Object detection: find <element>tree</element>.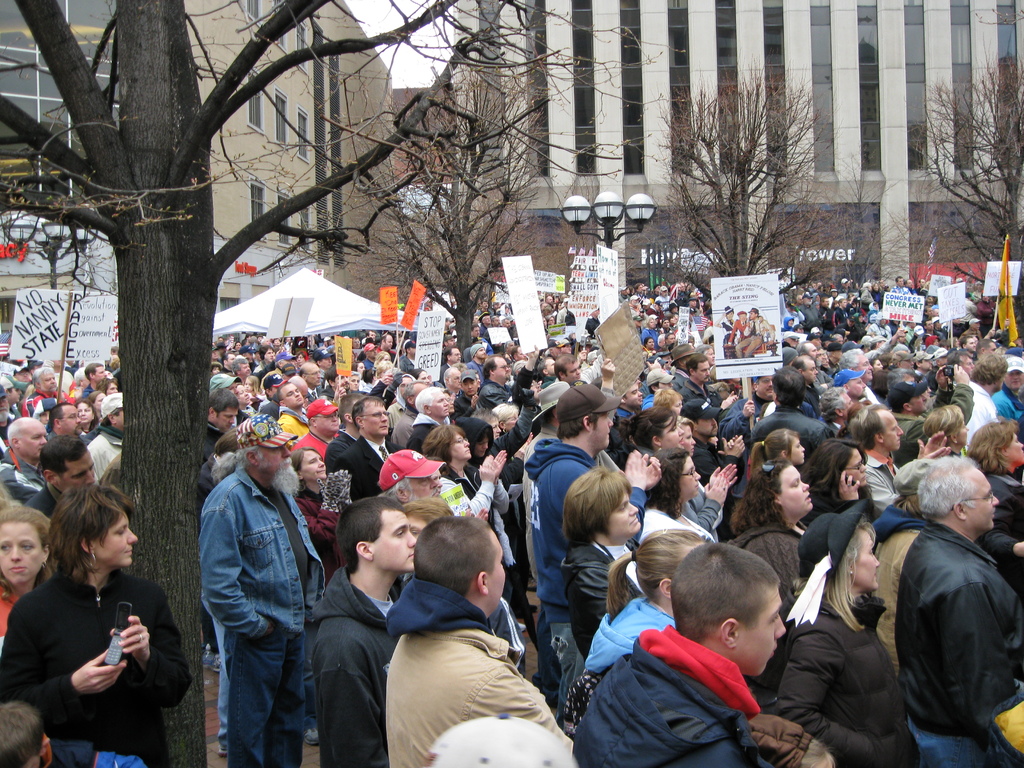
crop(916, 52, 1023, 266).
